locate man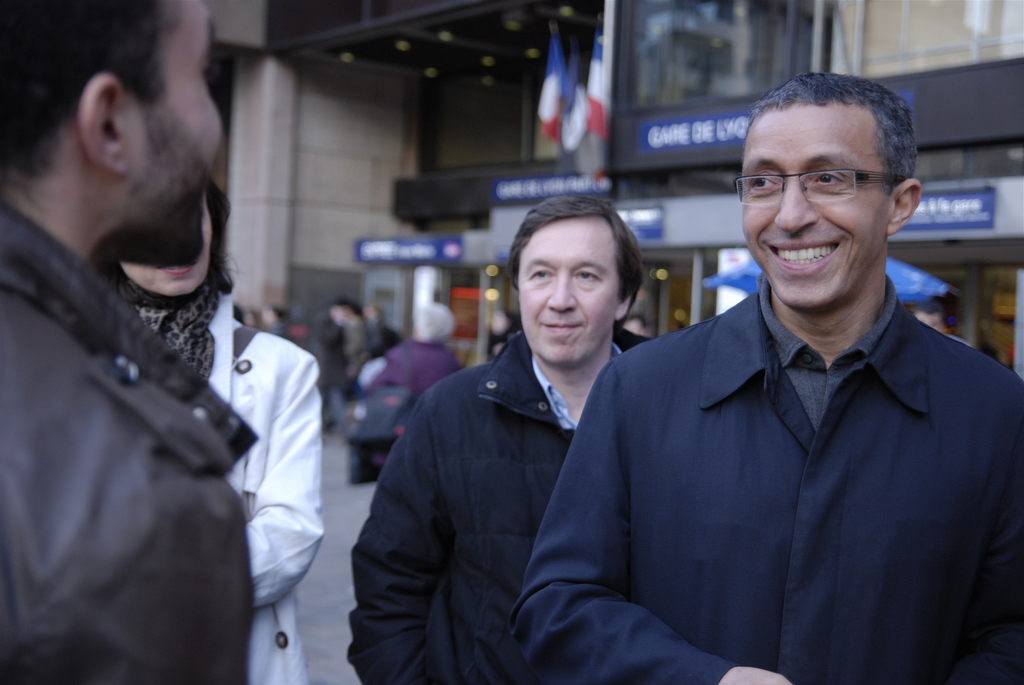
bbox=[0, 0, 257, 684]
